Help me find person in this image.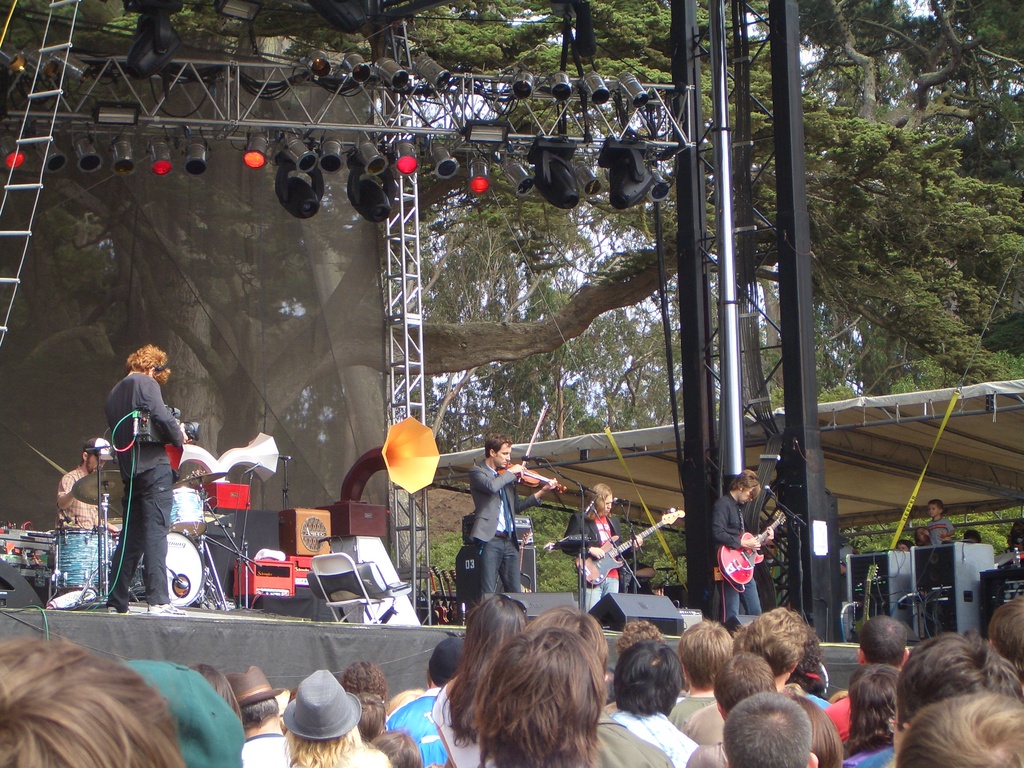
Found it: detection(0, 634, 188, 767).
